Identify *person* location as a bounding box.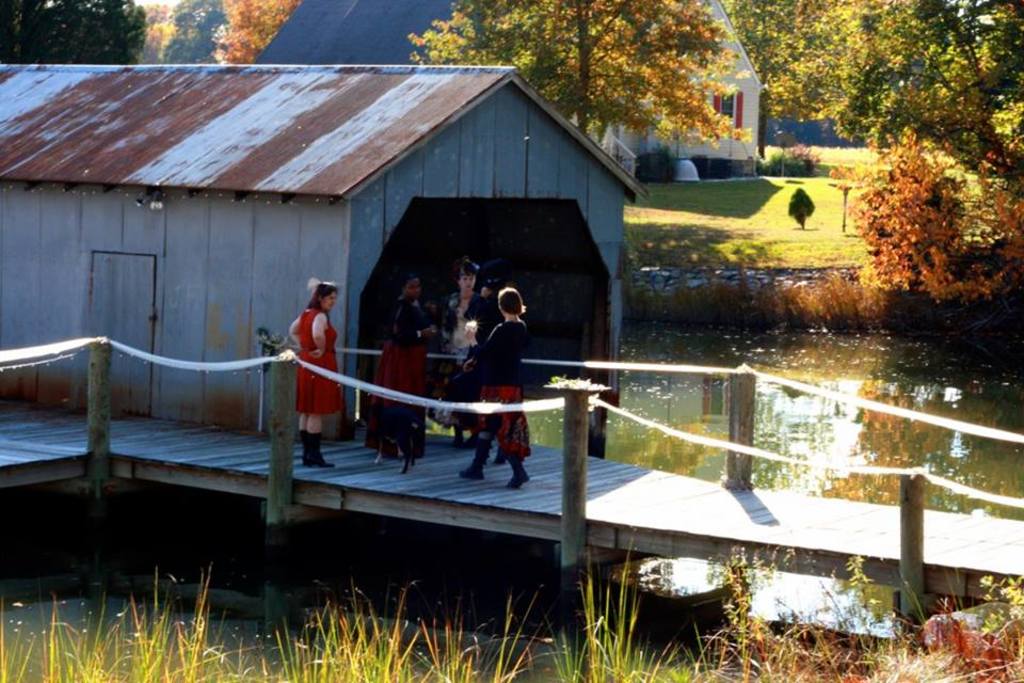
[left=359, top=271, right=432, bottom=460].
